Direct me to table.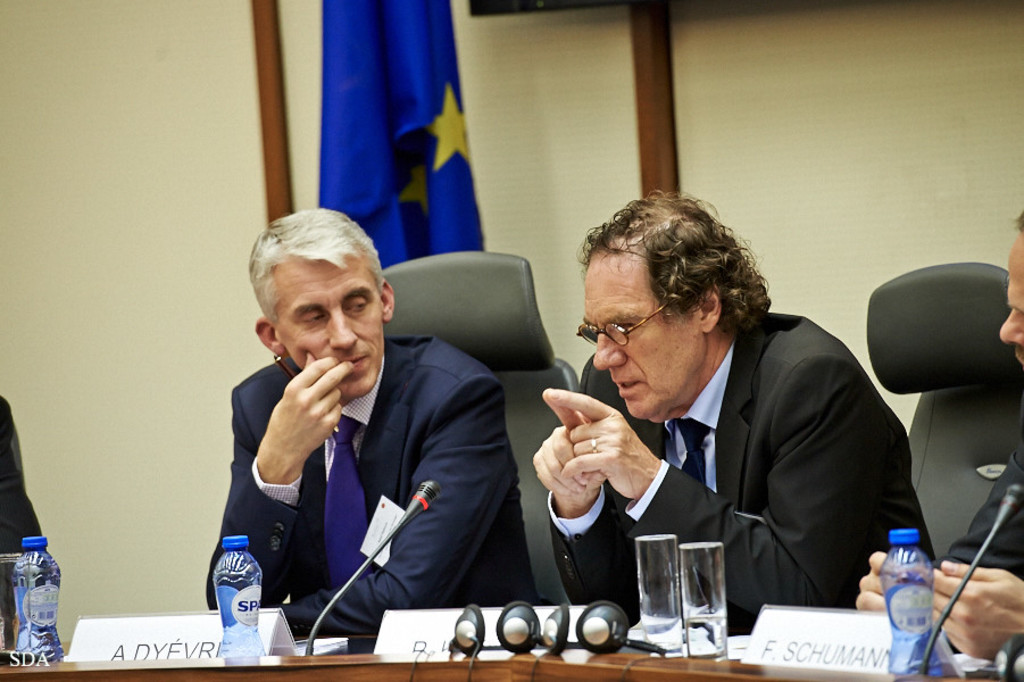
Direction: BBox(0, 642, 986, 681).
